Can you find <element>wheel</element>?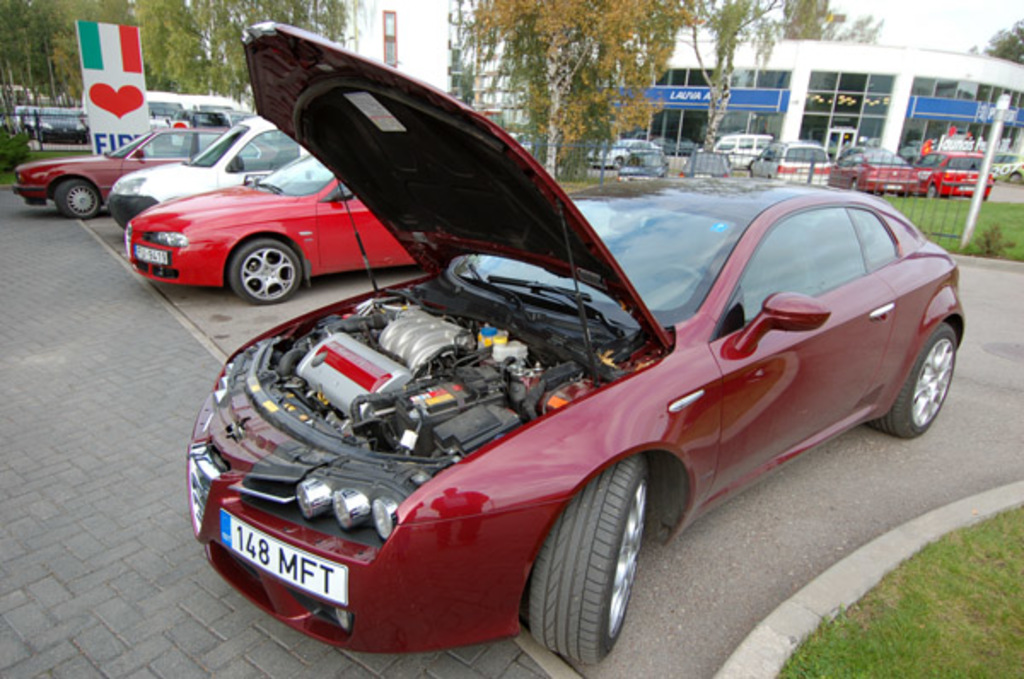
Yes, bounding box: 884,324,964,437.
